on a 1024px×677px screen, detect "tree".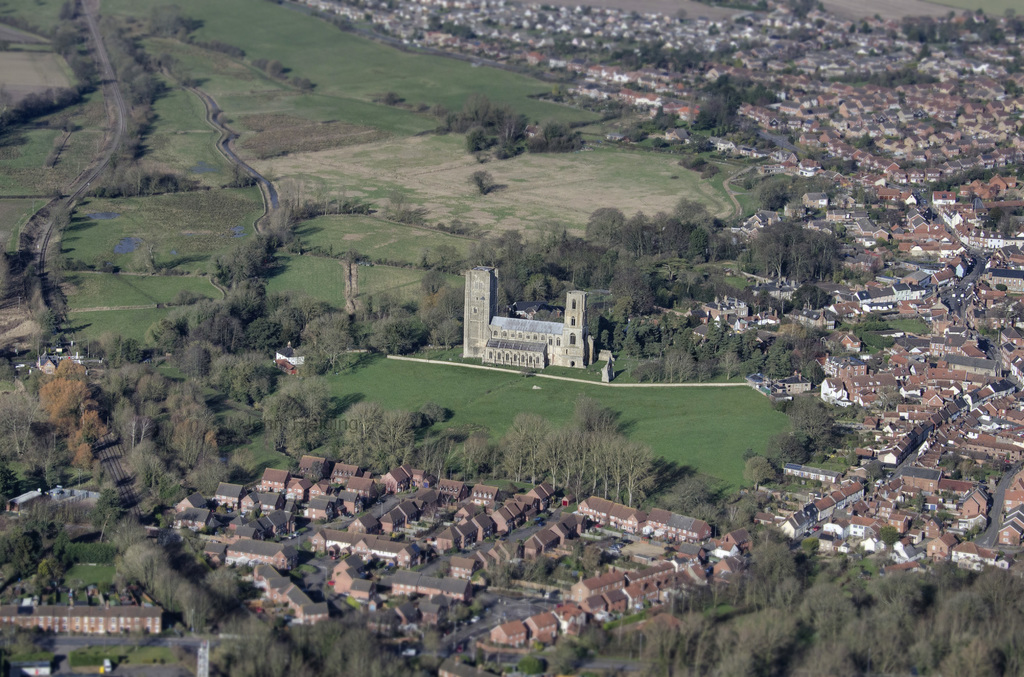
bbox(795, 402, 831, 453).
